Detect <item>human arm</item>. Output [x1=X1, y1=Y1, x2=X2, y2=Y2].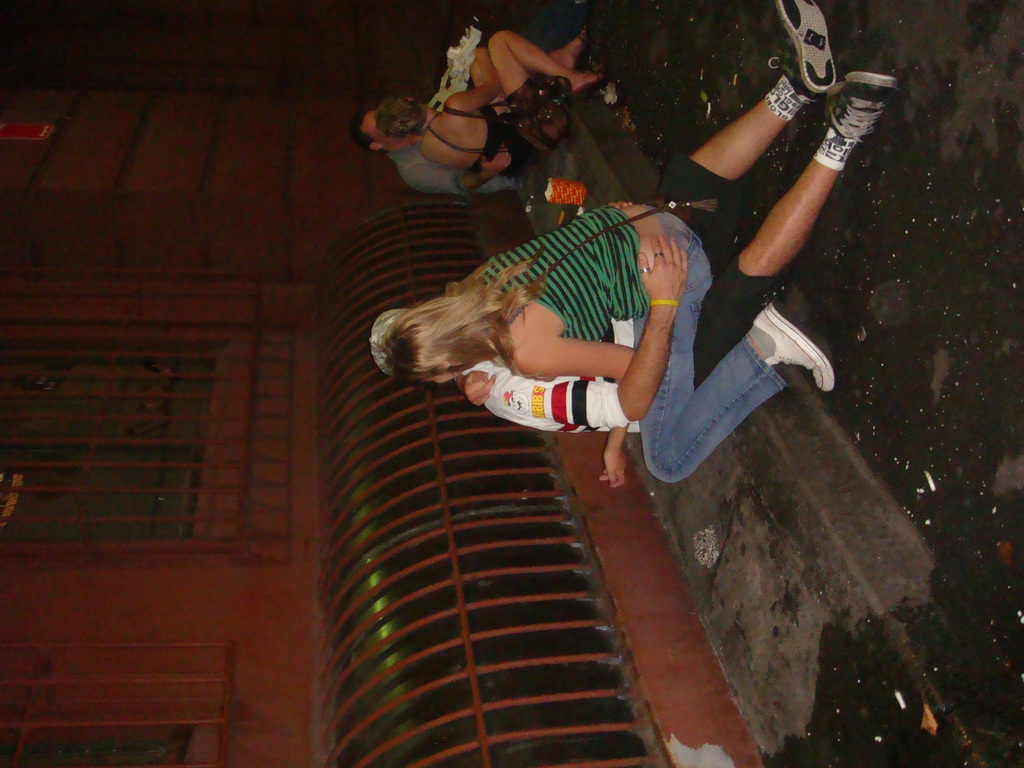
[x1=447, y1=68, x2=504, y2=111].
